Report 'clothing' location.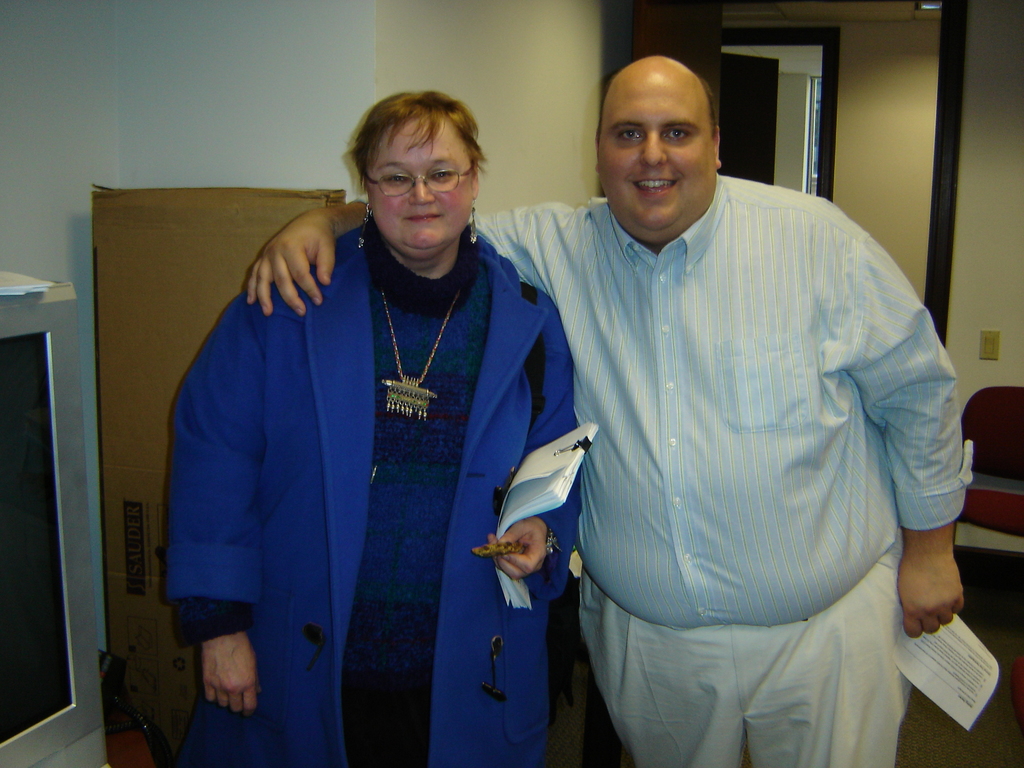
Report: locate(341, 164, 980, 767).
